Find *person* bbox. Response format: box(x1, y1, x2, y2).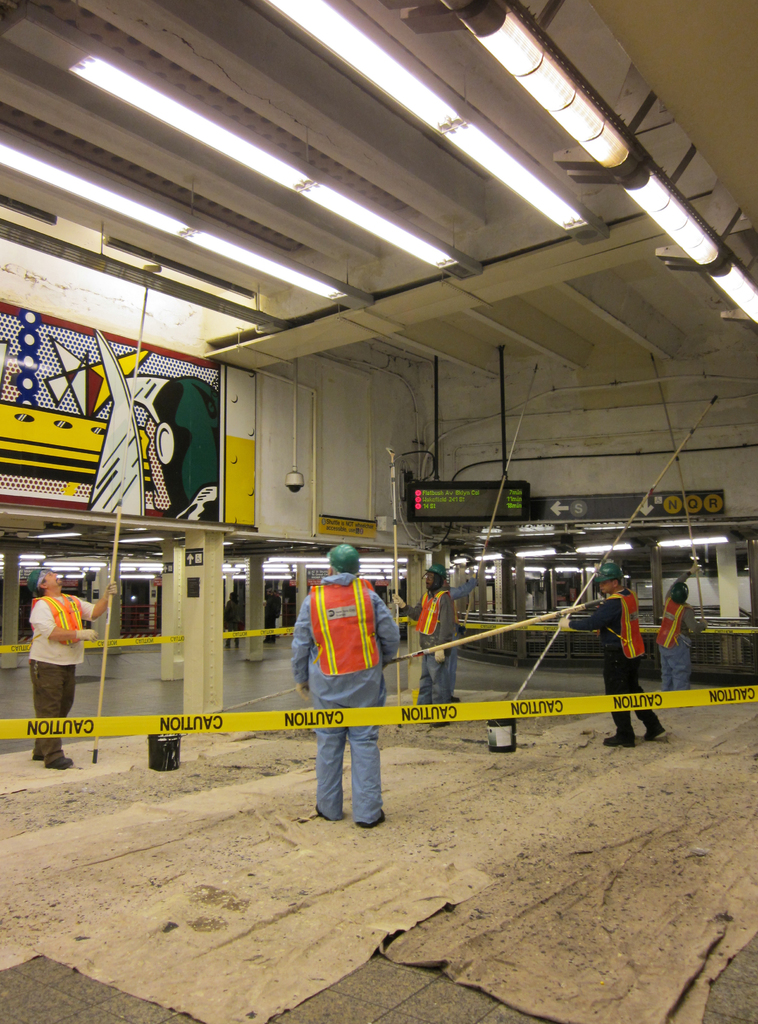
box(24, 556, 106, 772).
